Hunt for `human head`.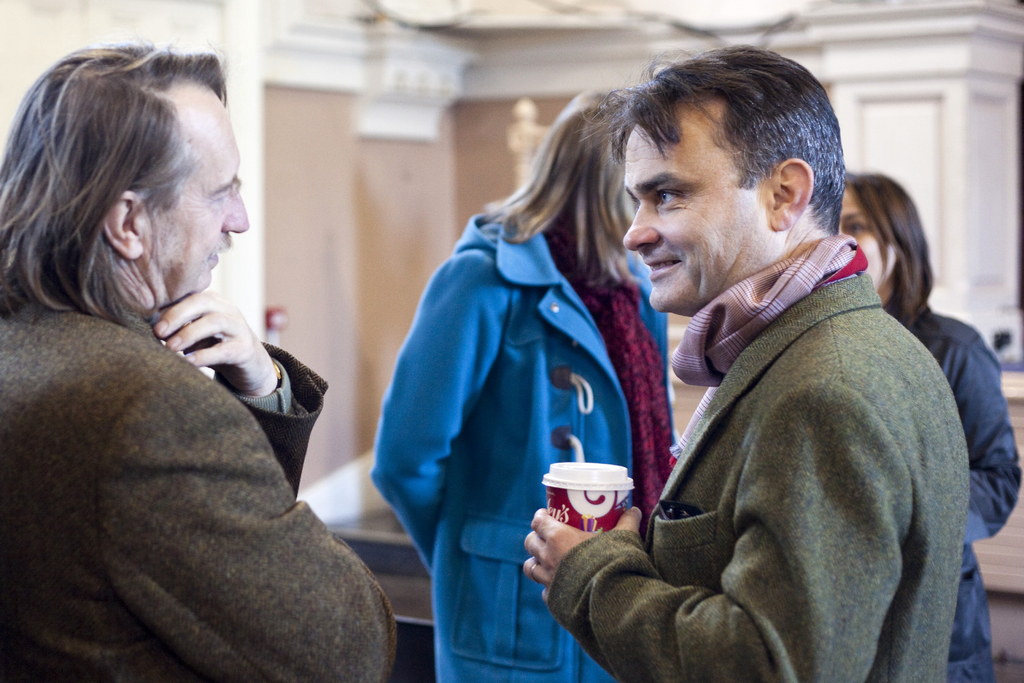
Hunted down at 521 83 630 247.
